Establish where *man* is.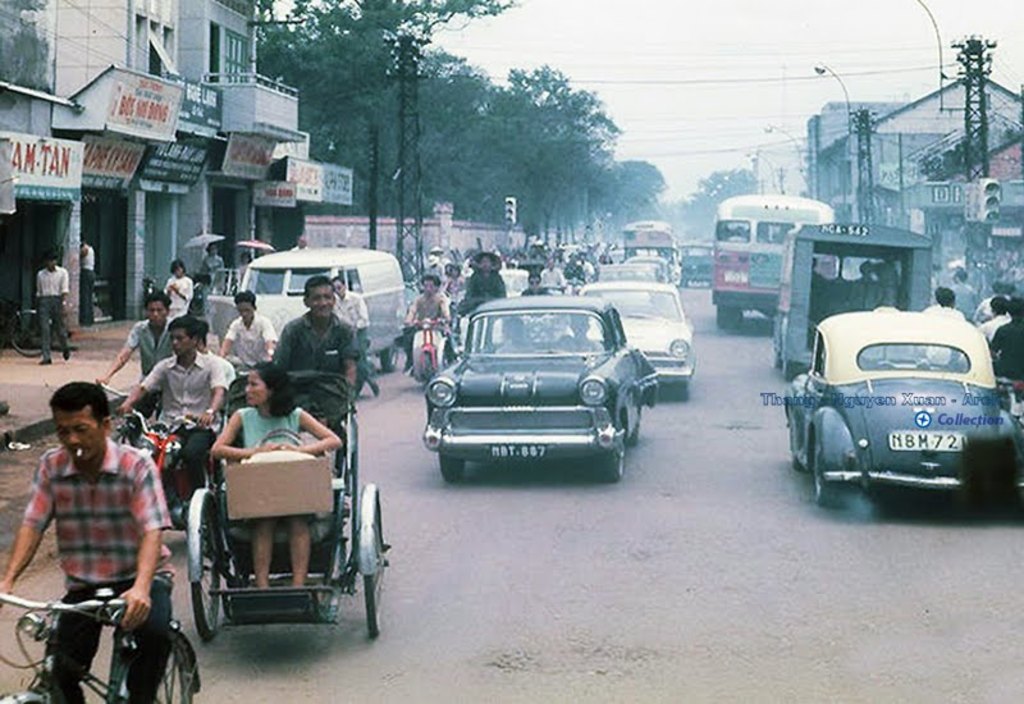
Established at [left=274, top=274, right=364, bottom=392].
